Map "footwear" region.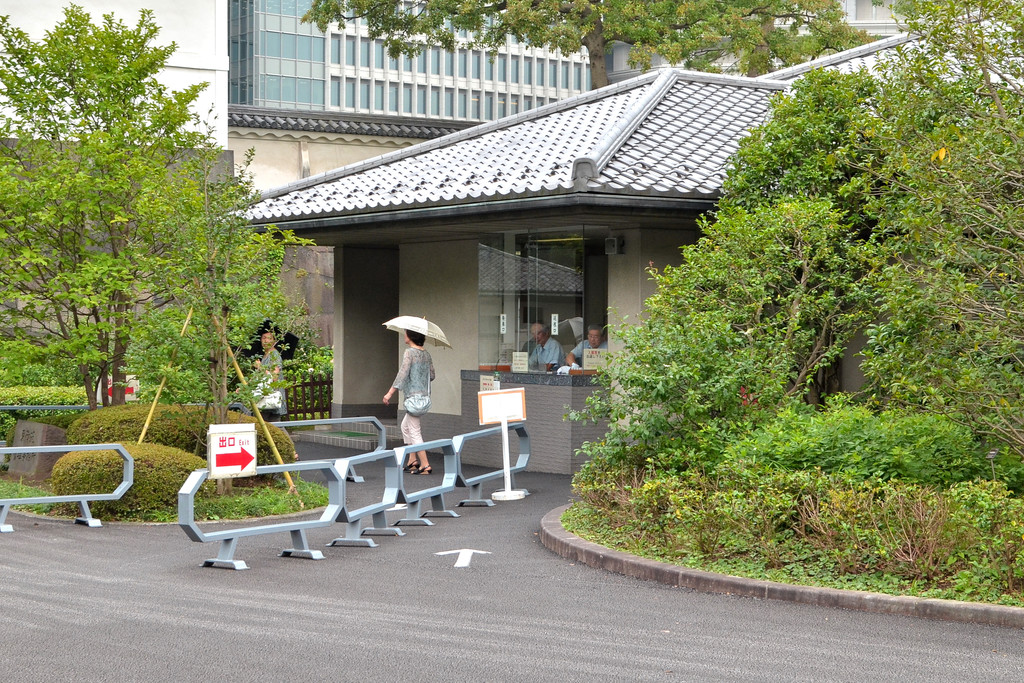
Mapped to <box>420,461,431,475</box>.
